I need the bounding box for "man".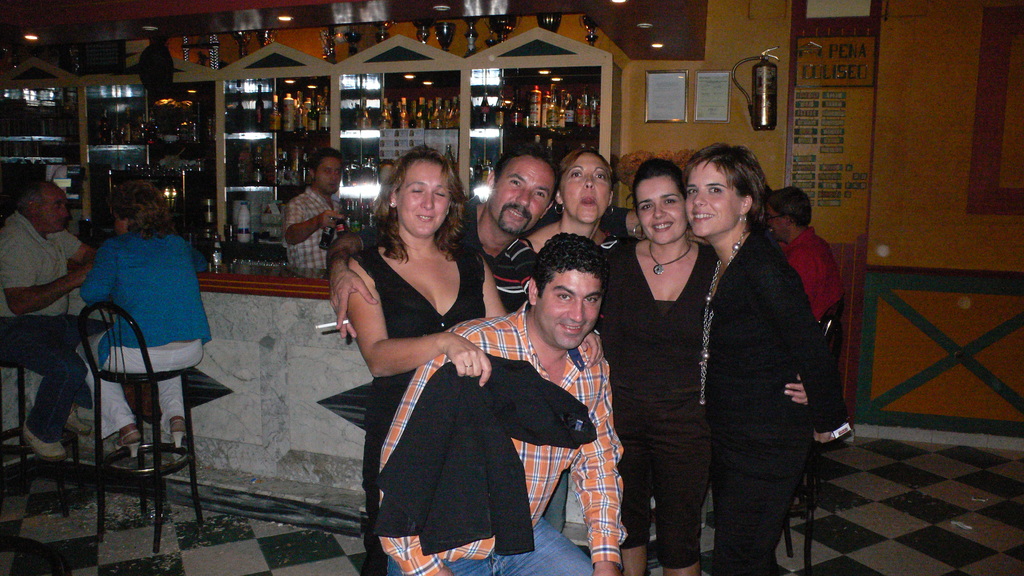
Here it is: <box>767,186,843,322</box>.
